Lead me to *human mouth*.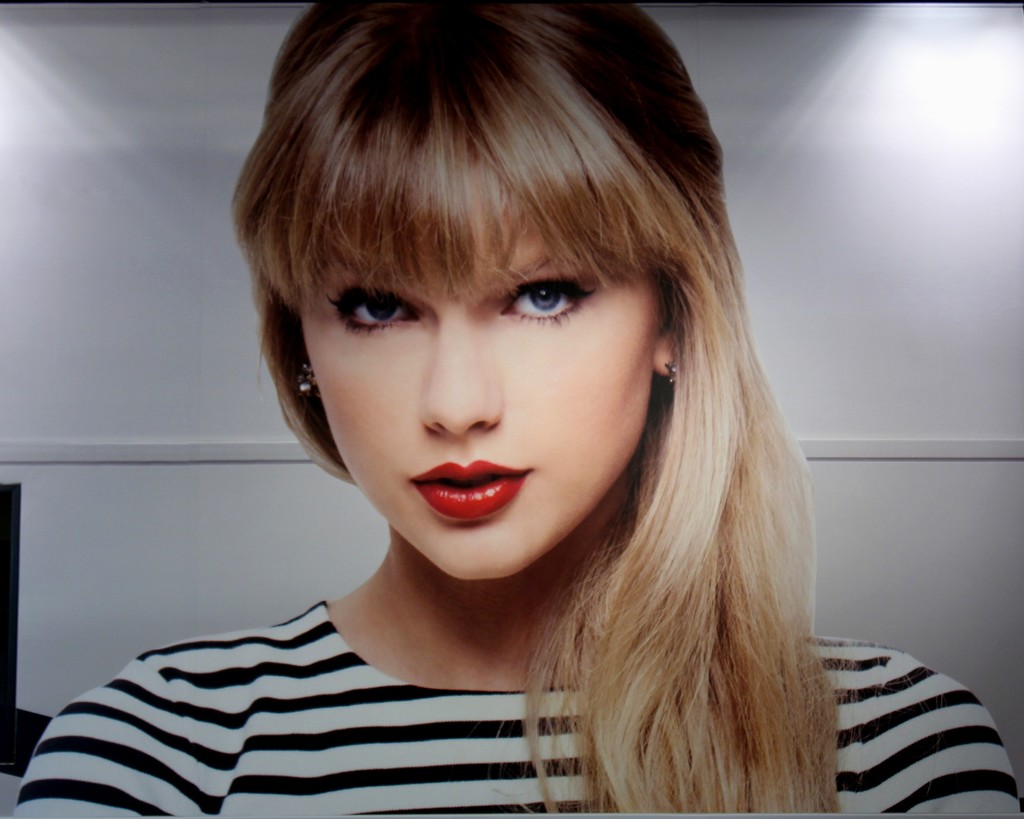
Lead to 386/460/548/537.
